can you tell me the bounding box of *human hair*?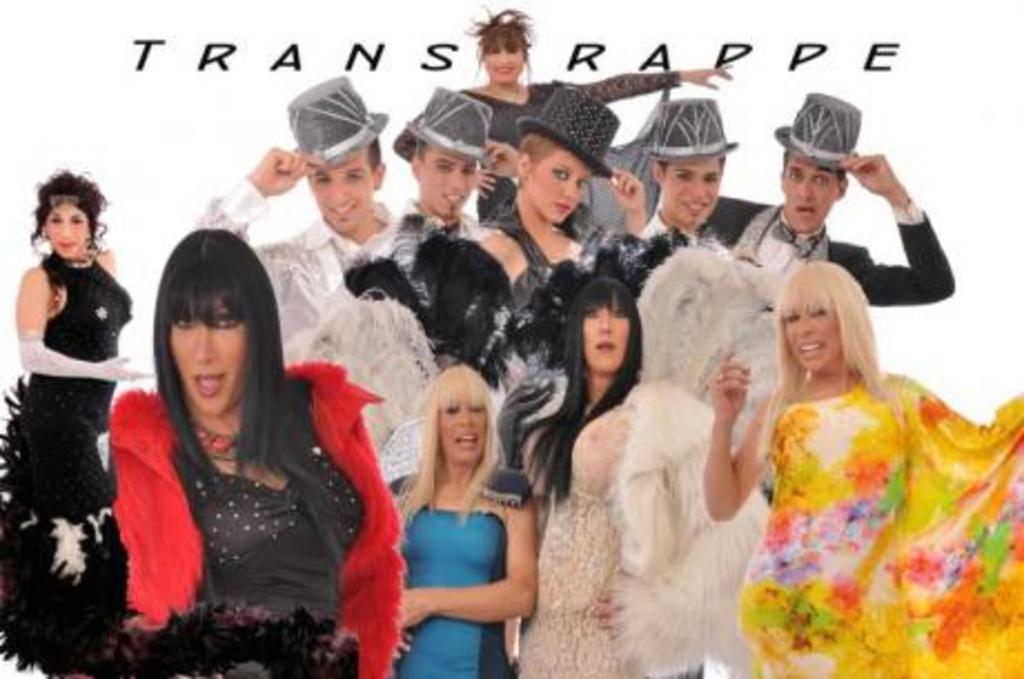
left=463, top=0, right=539, bottom=87.
